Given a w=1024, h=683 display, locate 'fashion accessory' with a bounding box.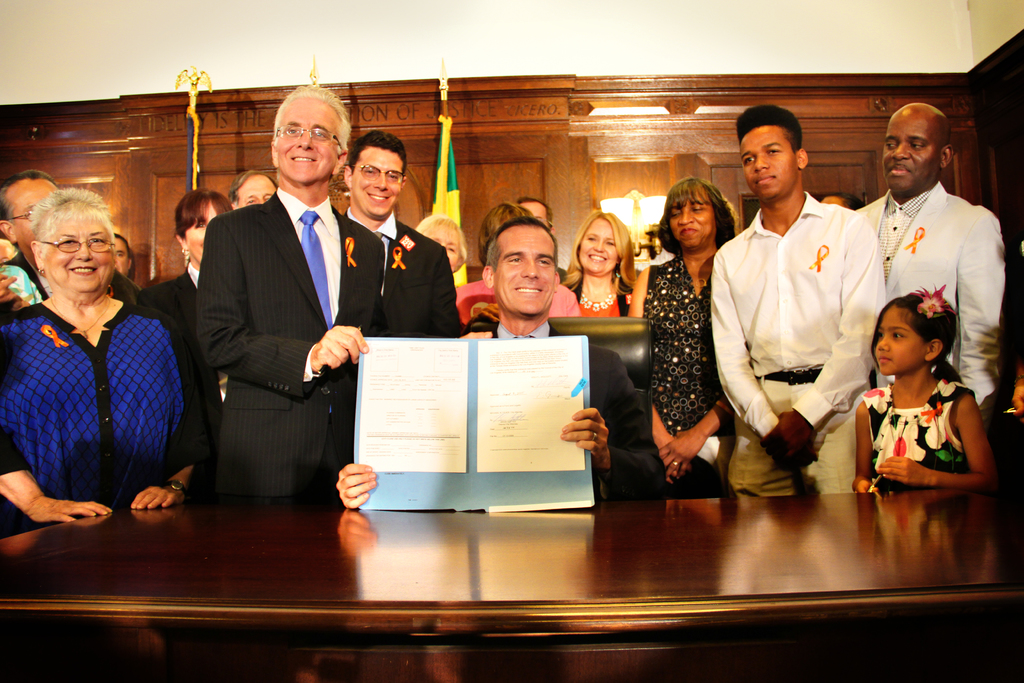
Located: 49 293 113 339.
